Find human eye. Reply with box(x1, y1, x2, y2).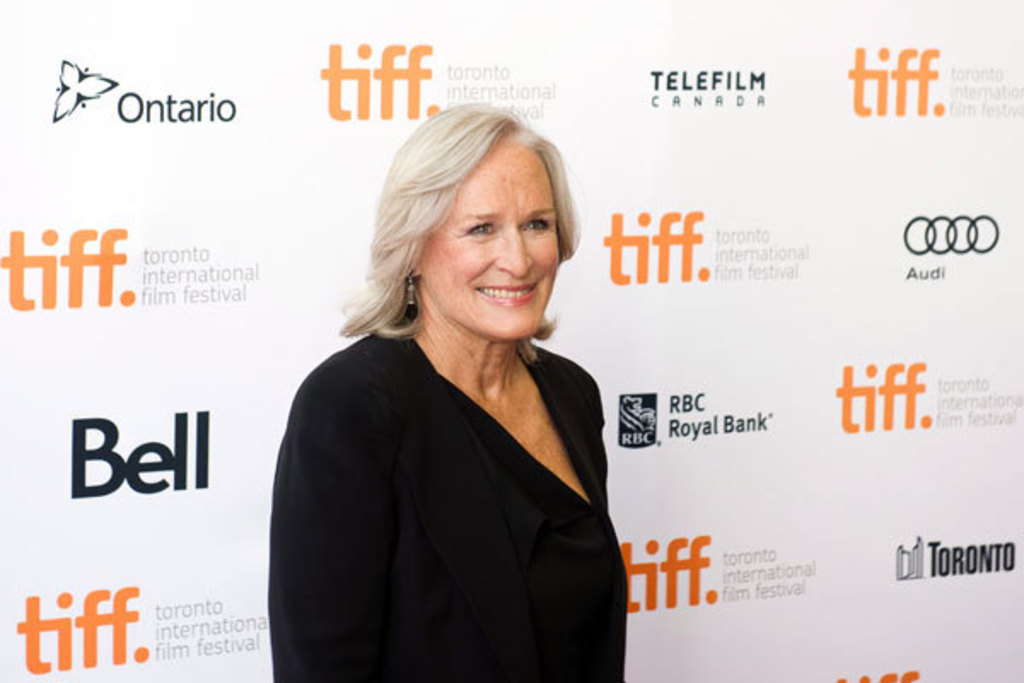
box(459, 222, 495, 239).
